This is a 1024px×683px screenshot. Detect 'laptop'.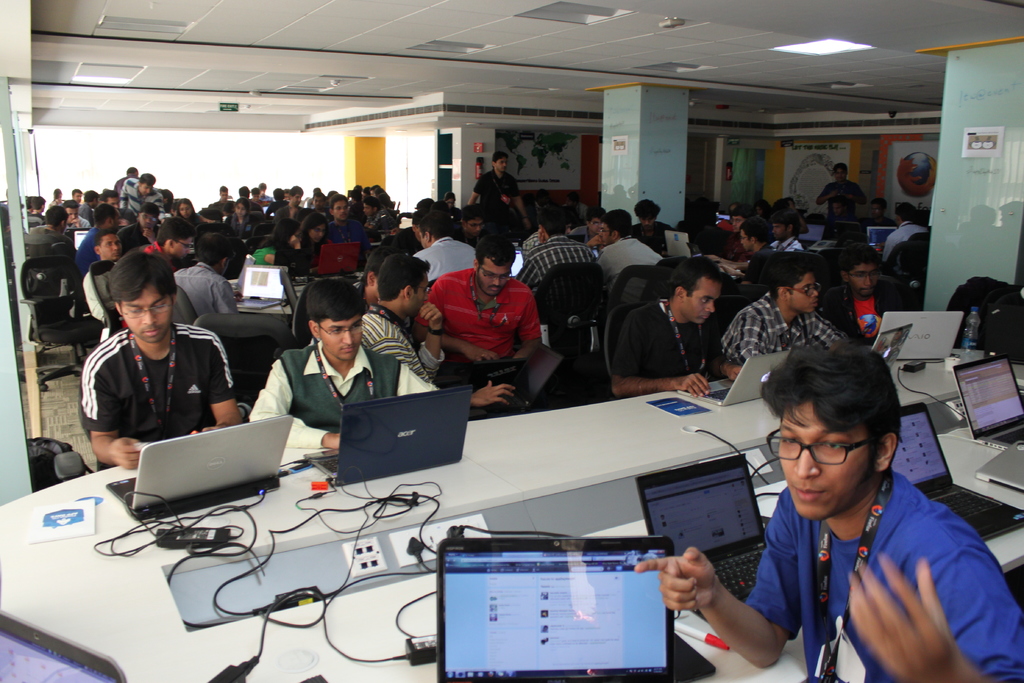
(left=677, top=350, right=790, bottom=409).
